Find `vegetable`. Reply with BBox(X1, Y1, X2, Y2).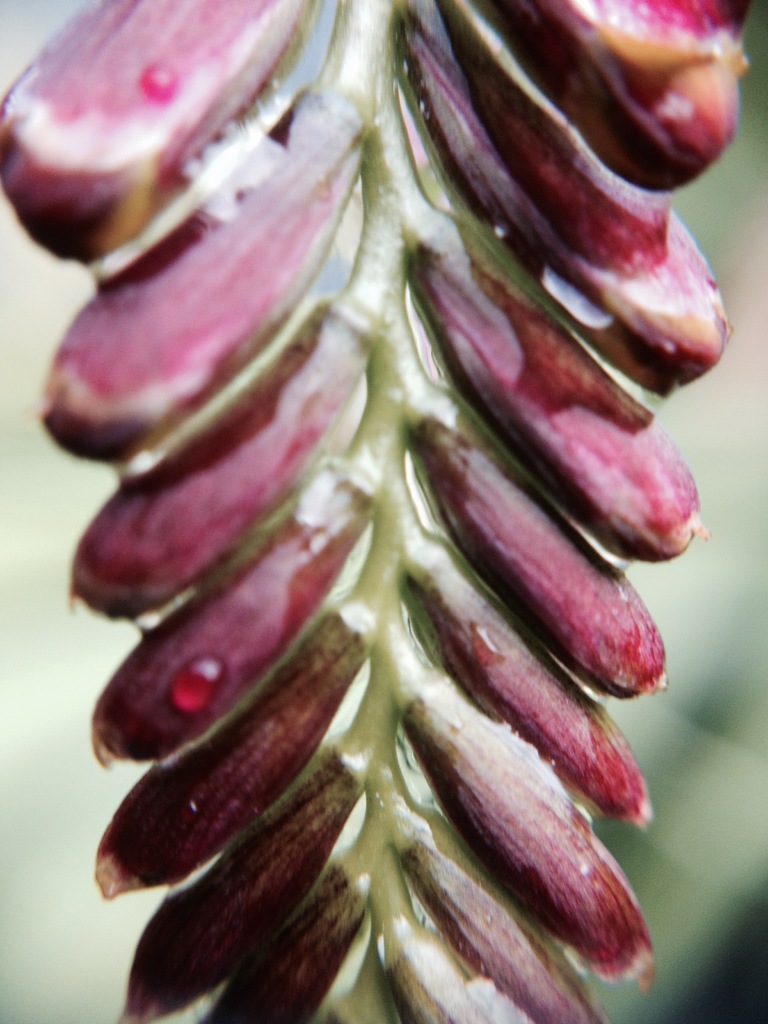
BBox(64, 230, 389, 620).
